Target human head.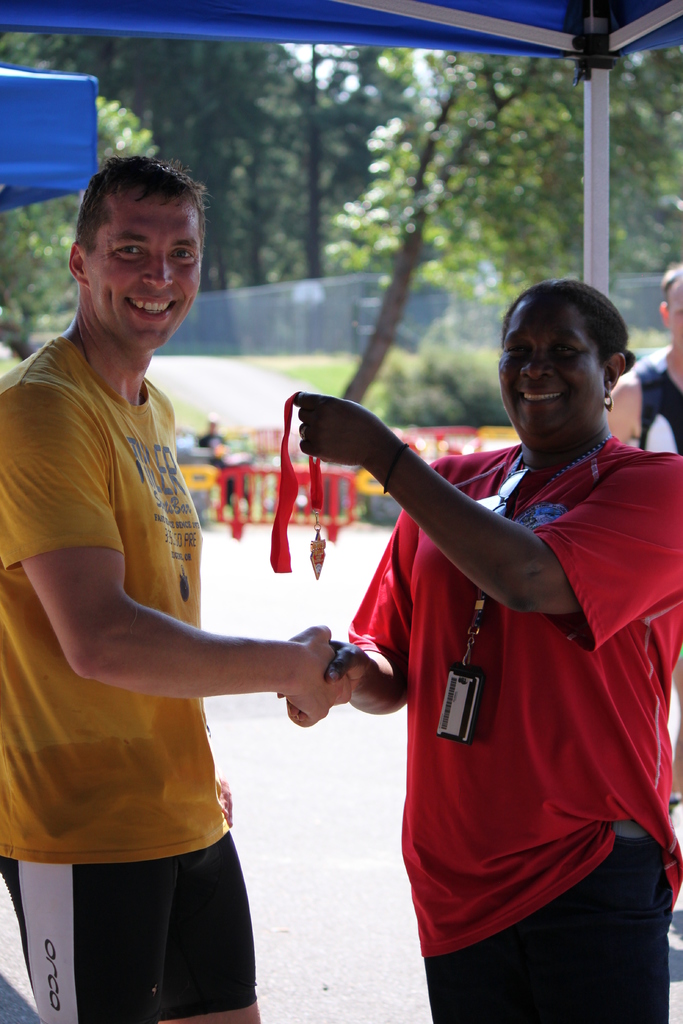
Target region: x1=657 y1=262 x2=682 y2=360.
